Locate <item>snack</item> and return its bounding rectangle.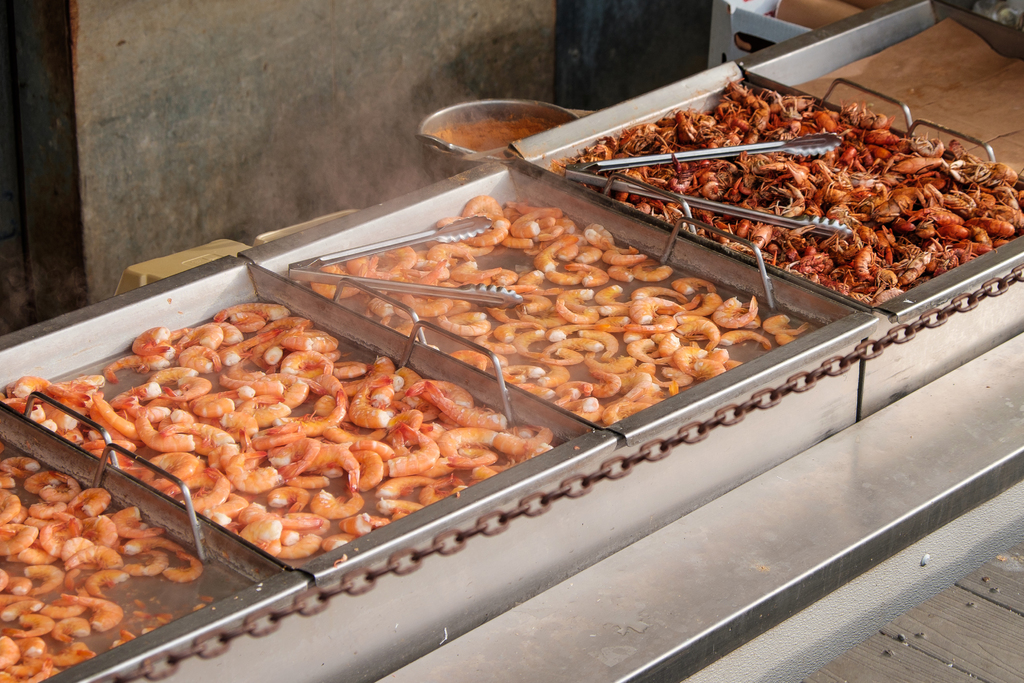
bbox=(0, 436, 214, 682).
